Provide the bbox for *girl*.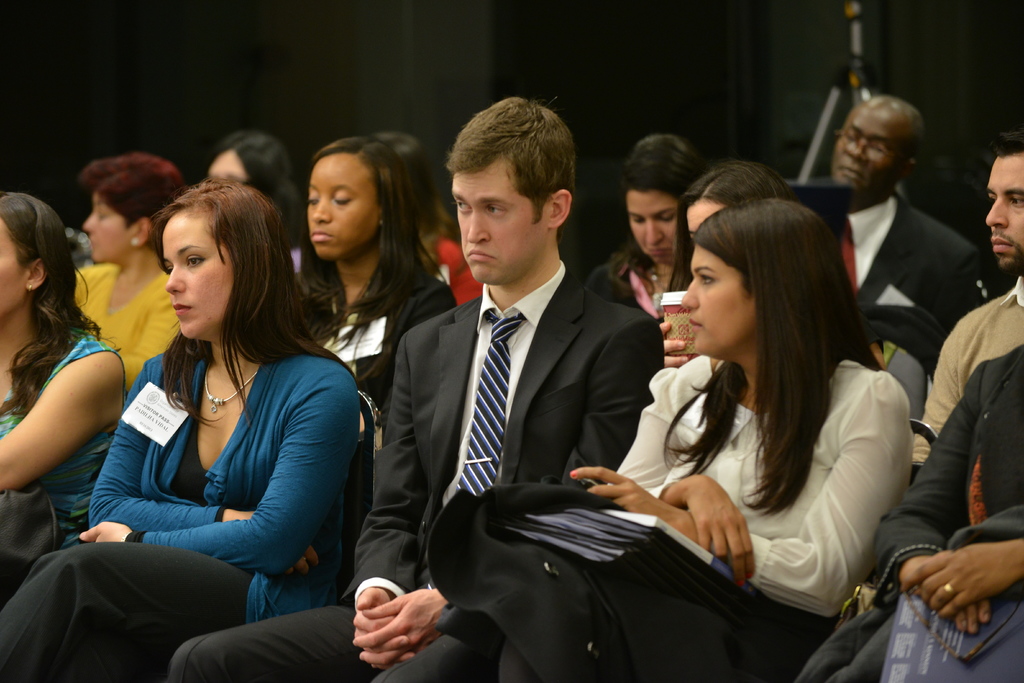
[1,177,369,680].
